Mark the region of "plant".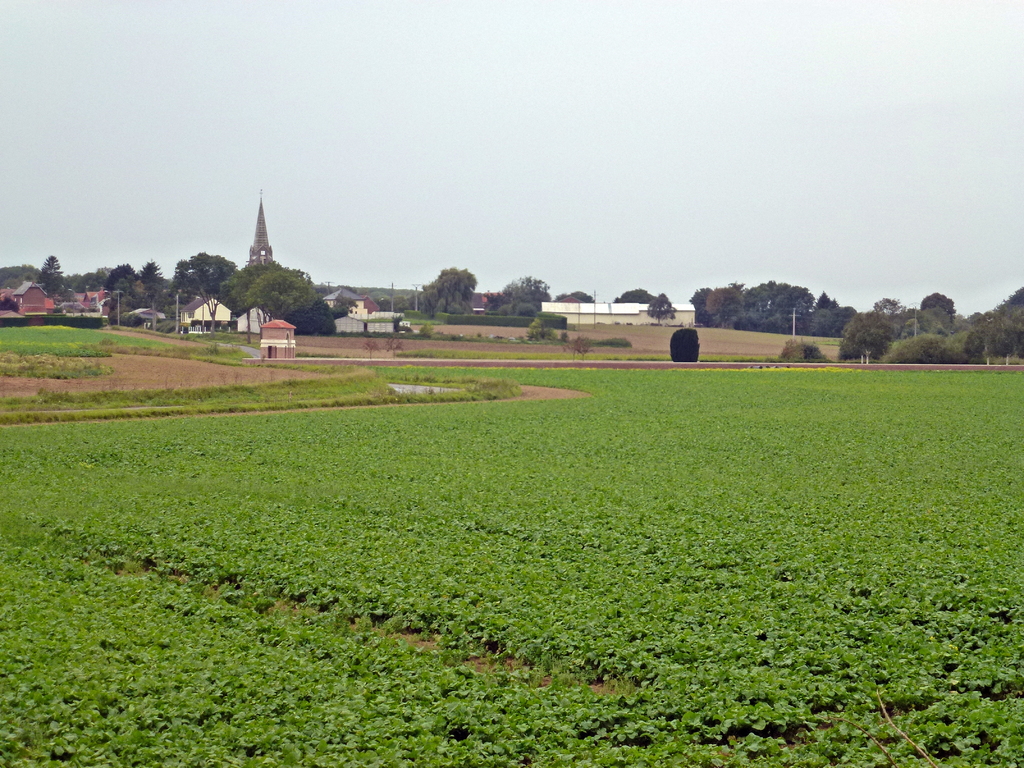
Region: 668 330 697 363.
